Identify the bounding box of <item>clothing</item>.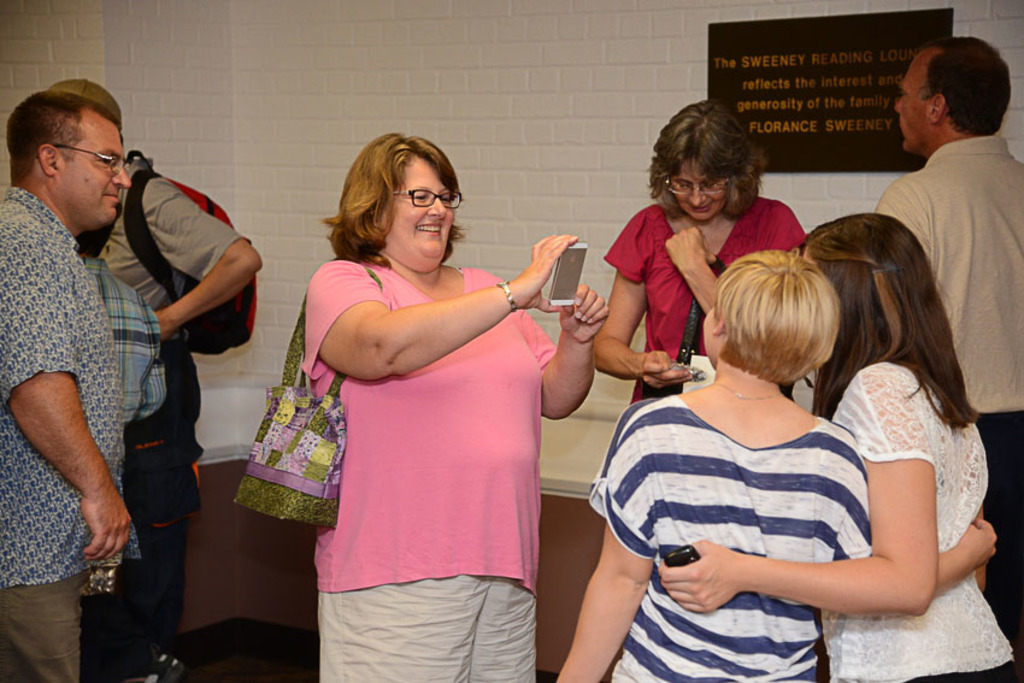
x1=70, y1=148, x2=251, y2=672.
